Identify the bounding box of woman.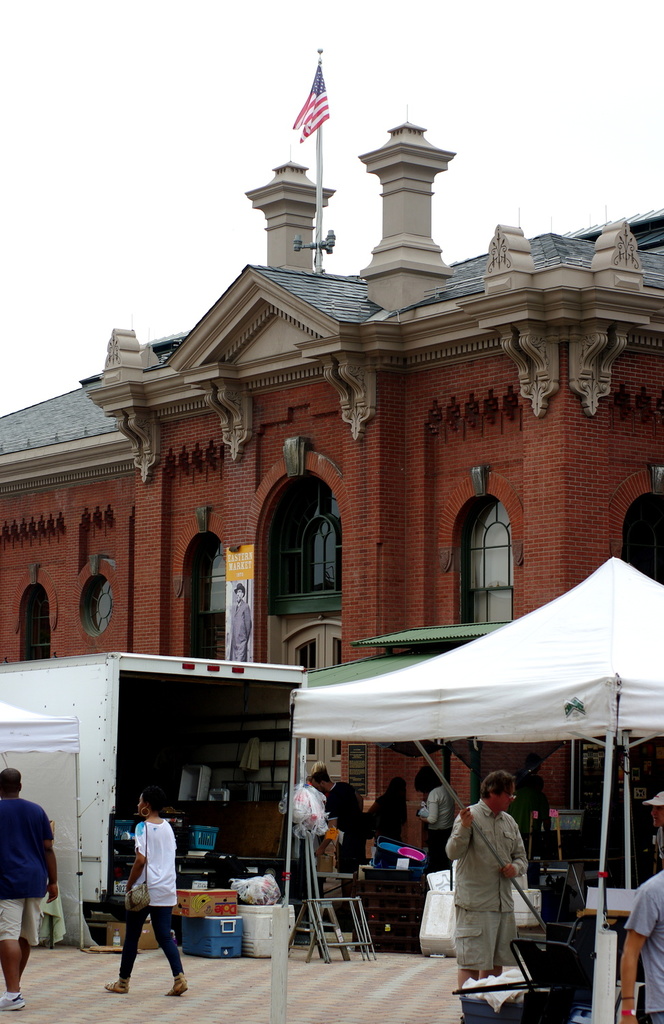
x1=109 y1=781 x2=195 y2=997.
